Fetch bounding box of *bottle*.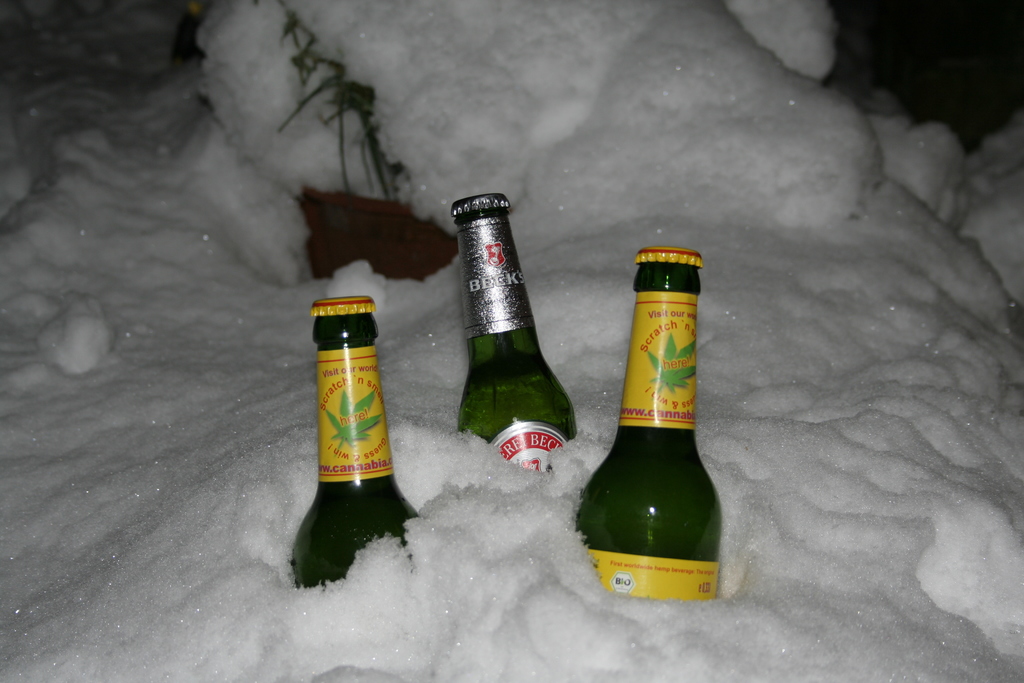
Bbox: [x1=454, y1=194, x2=573, y2=479].
